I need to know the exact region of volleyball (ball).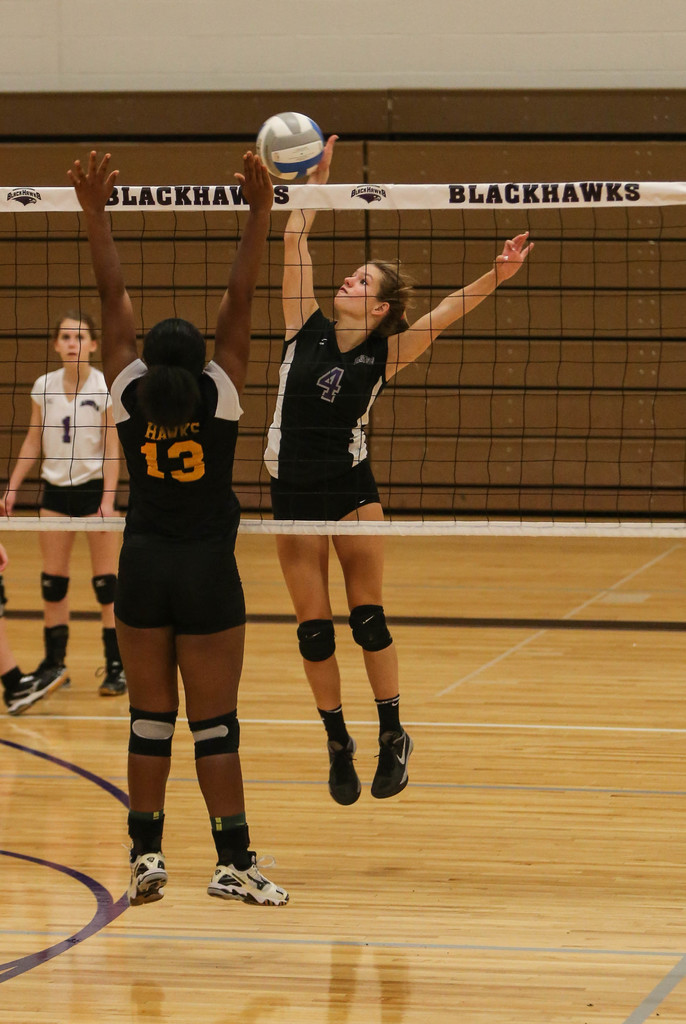
Region: (x1=256, y1=108, x2=332, y2=188).
